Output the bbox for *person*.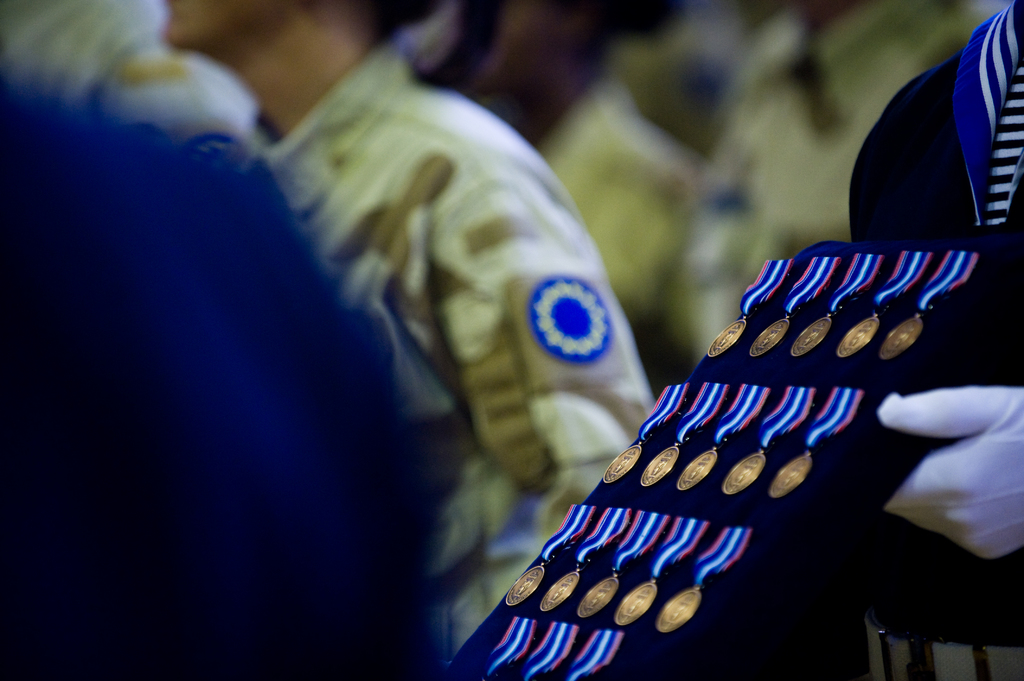
(851, 0, 1023, 680).
